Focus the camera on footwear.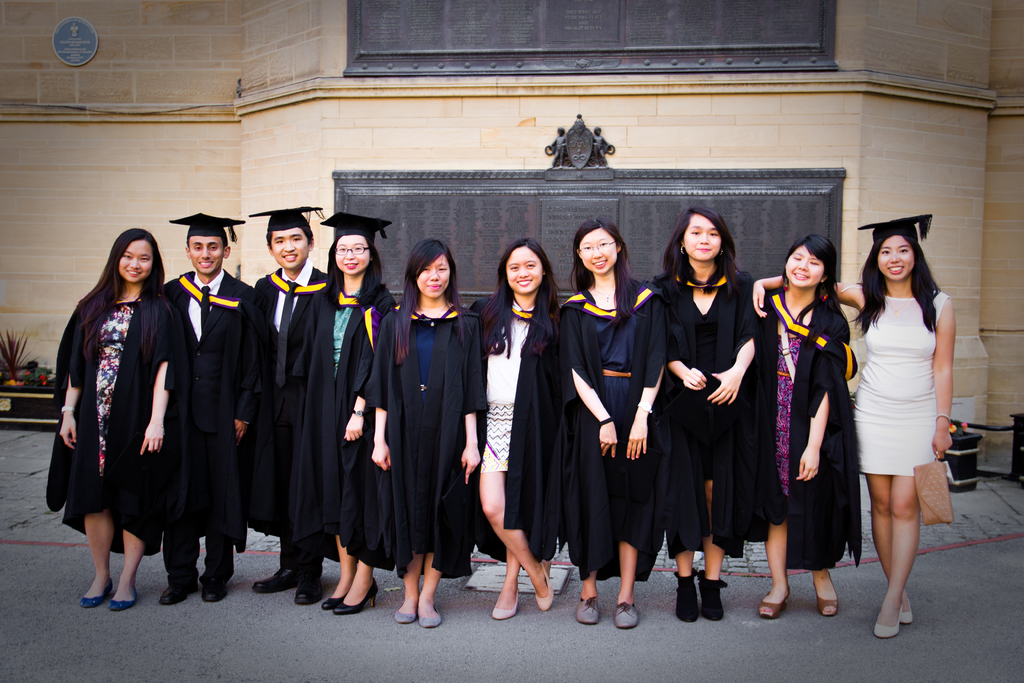
Focus region: <region>492, 583, 518, 620</region>.
